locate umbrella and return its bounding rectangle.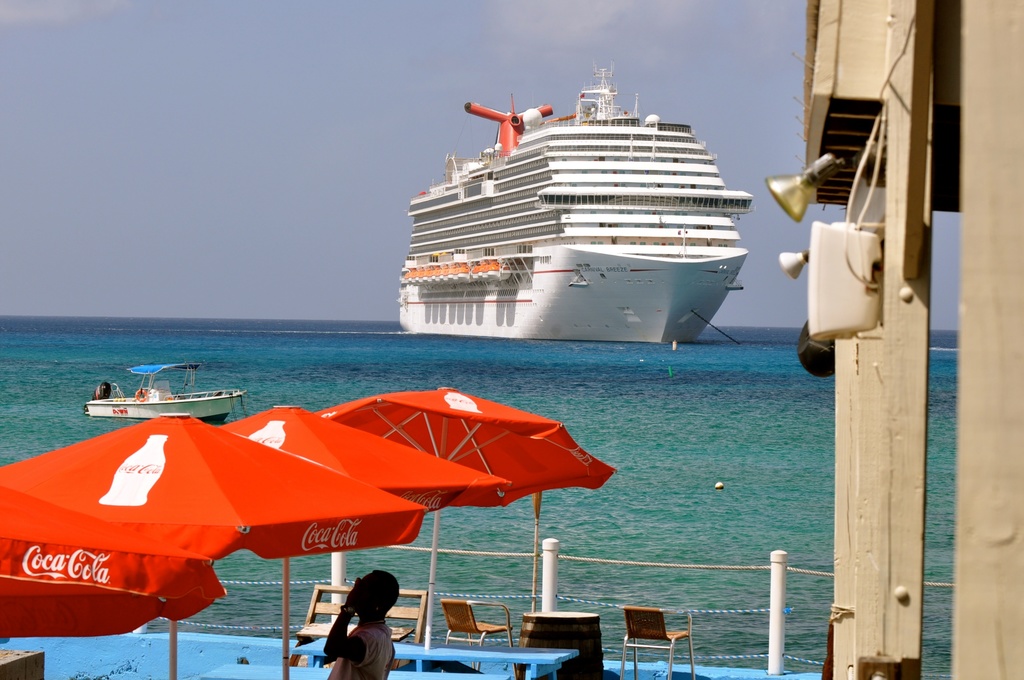
(0, 409, 427, 679).
